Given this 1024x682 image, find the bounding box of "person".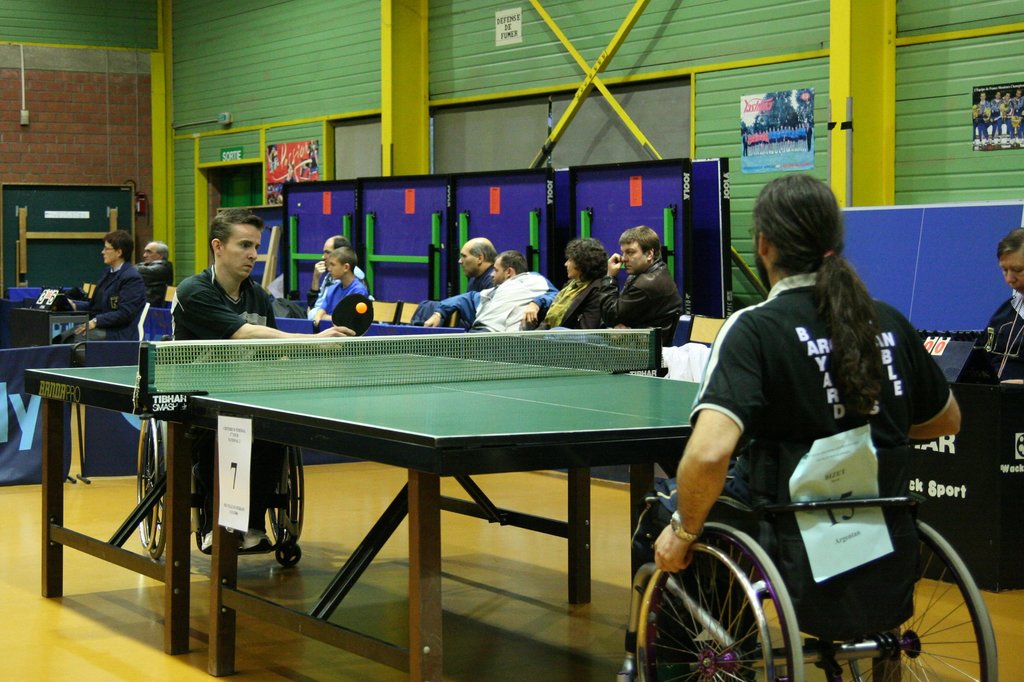
detection(981, 225, 1023, 382).
